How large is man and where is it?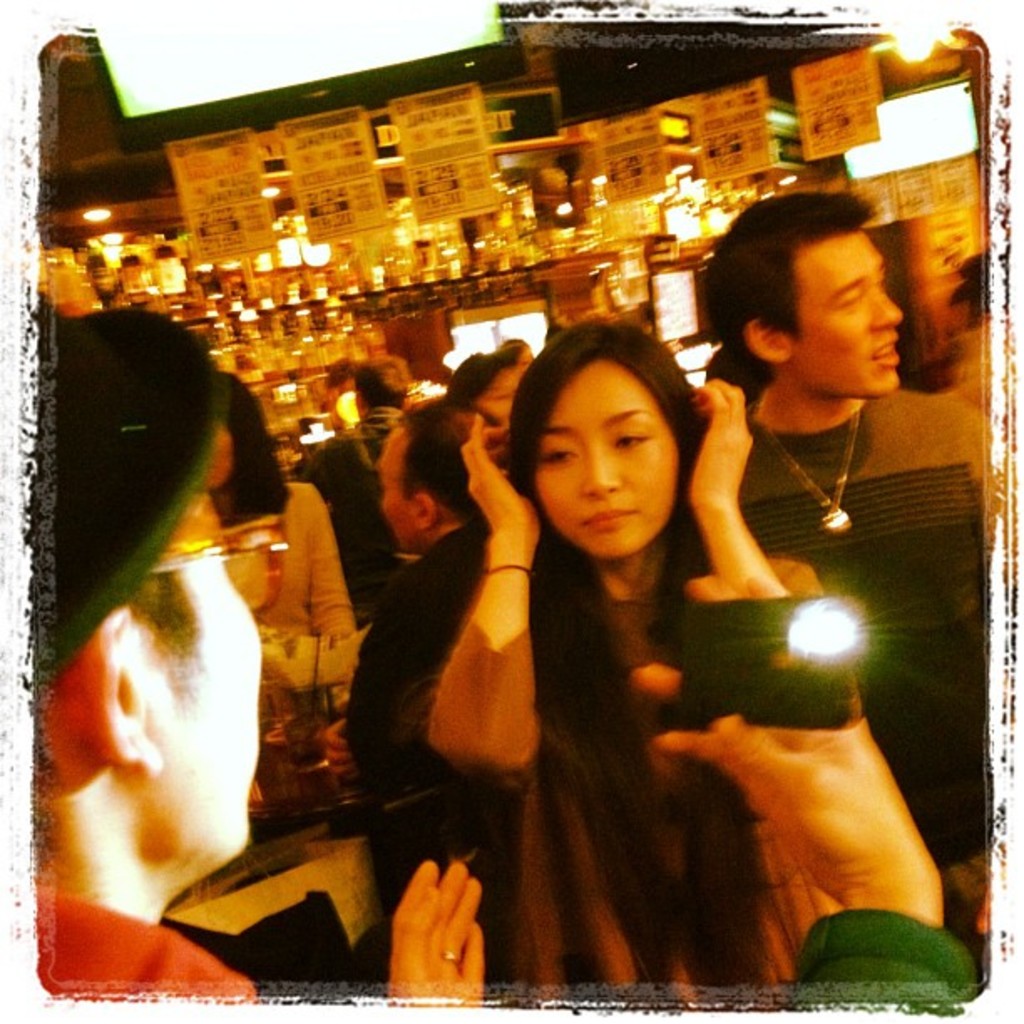
Bounding box: {"left": 704, "top": 191, "right": 987, "bottom": 945}.
